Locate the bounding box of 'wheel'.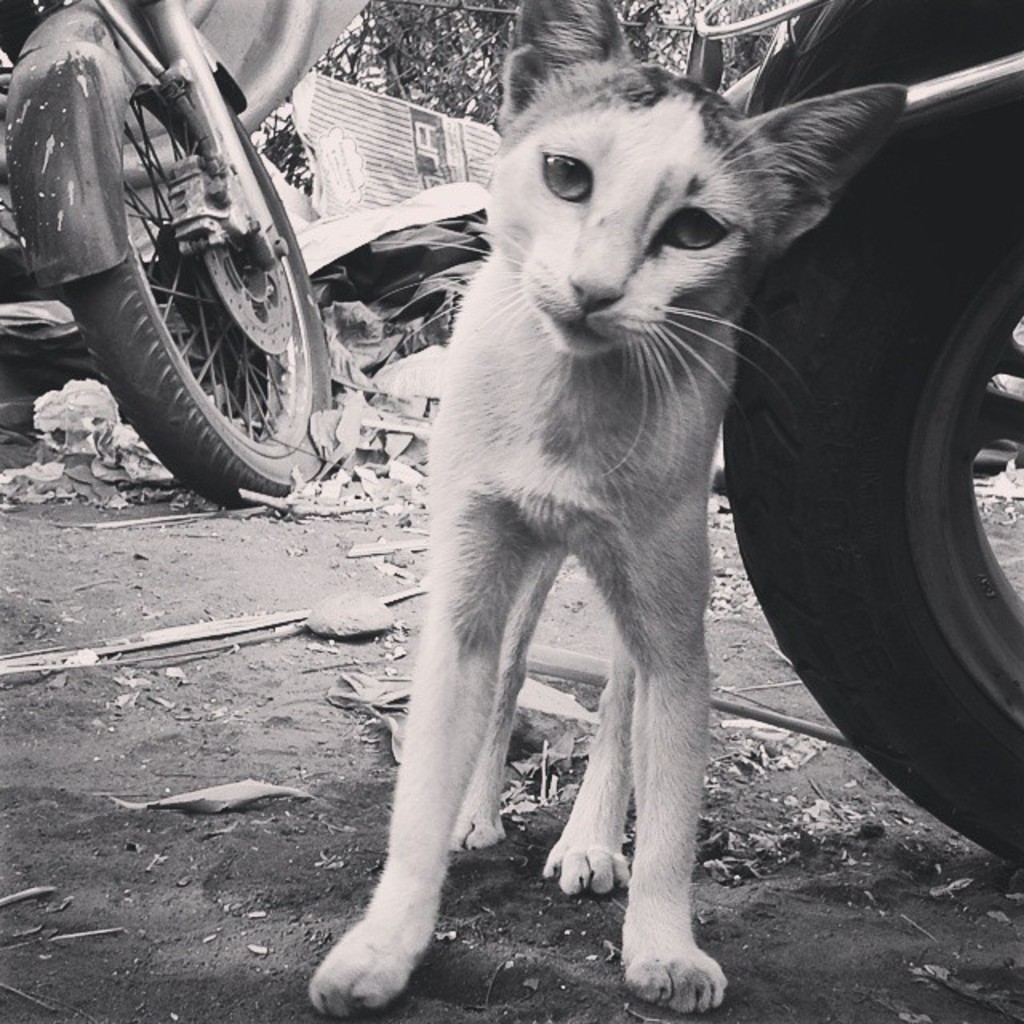
Bounding box: detection(83, 110, 322, 488).
